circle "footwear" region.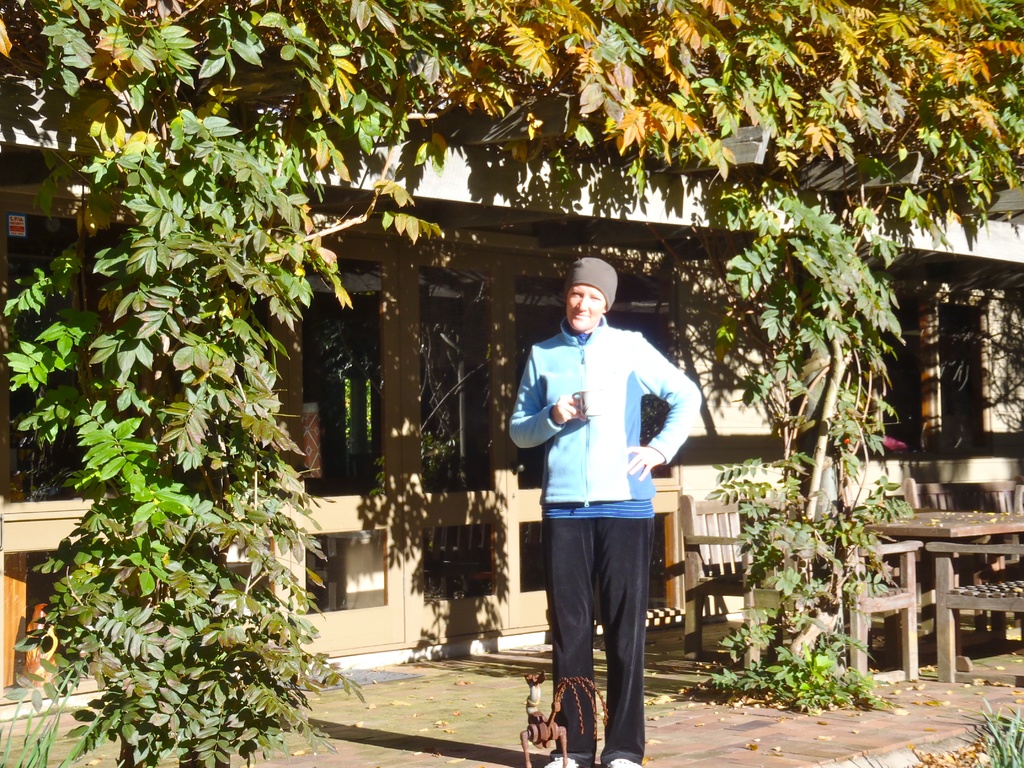
Region: 609, 757, 639, 767.
